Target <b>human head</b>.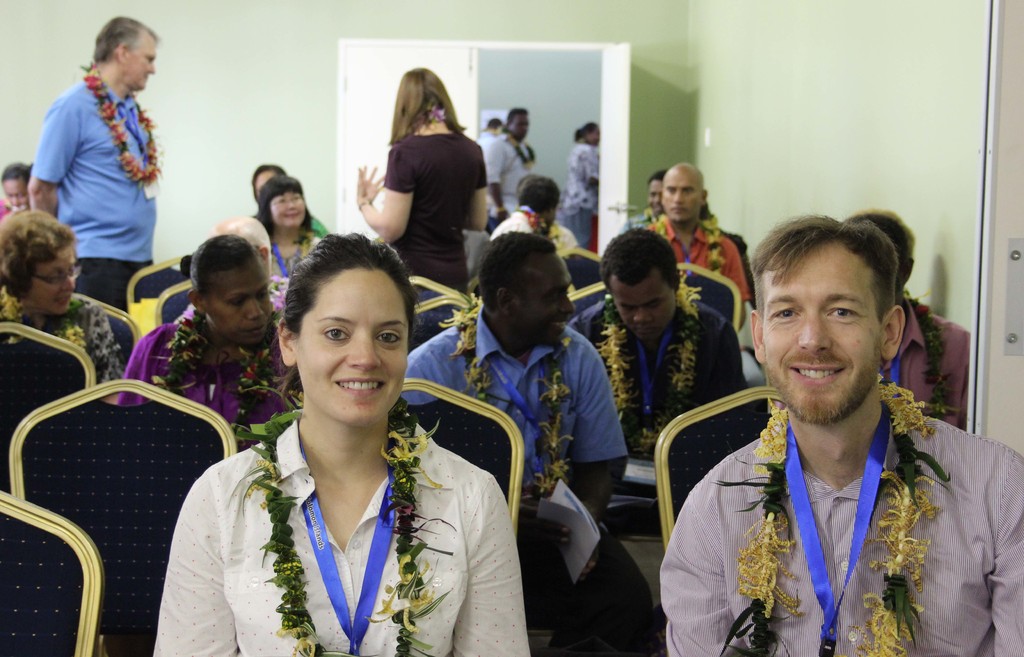
Target region: {"x1": 505, "y1": 105, "x2": 530, "y2": 139}.
